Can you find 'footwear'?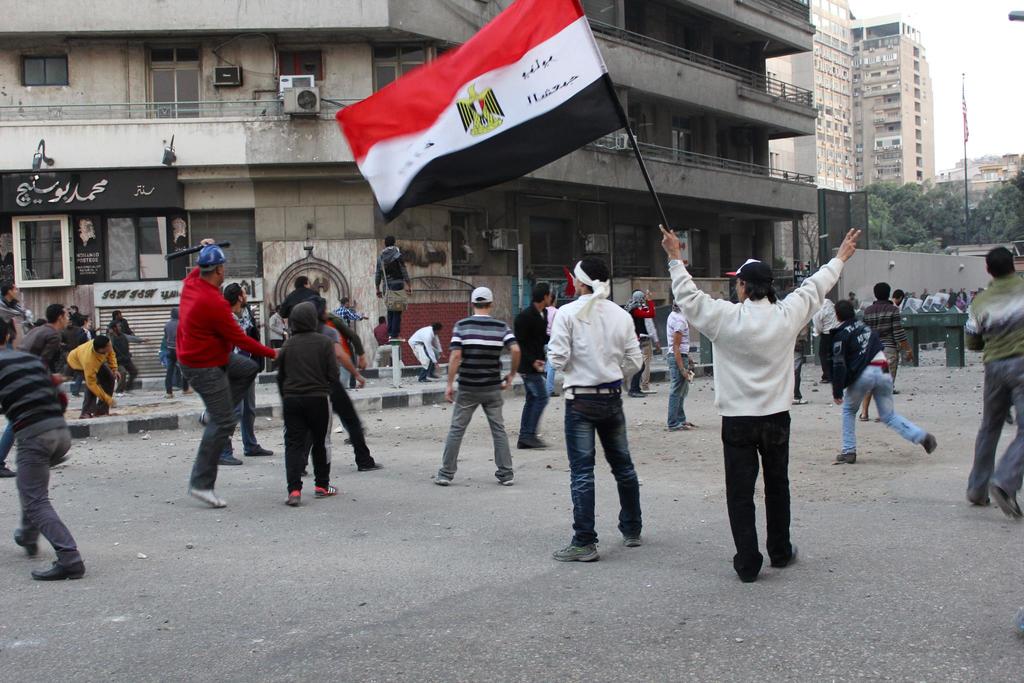
Yes, bounding box: rect(915, 431, 940, 463).
